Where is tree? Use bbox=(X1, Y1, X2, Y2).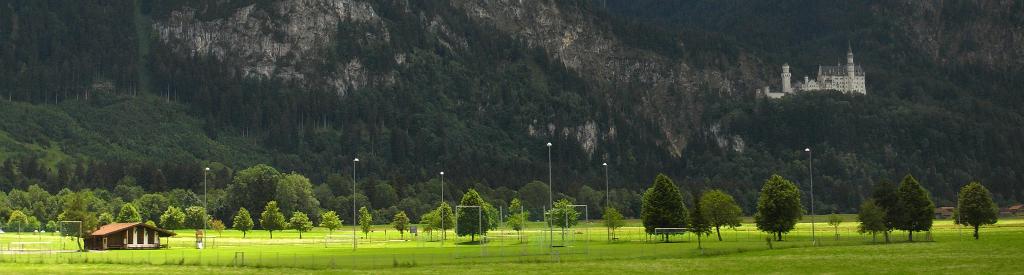
bbox=(951, 183, 1000, 247).
